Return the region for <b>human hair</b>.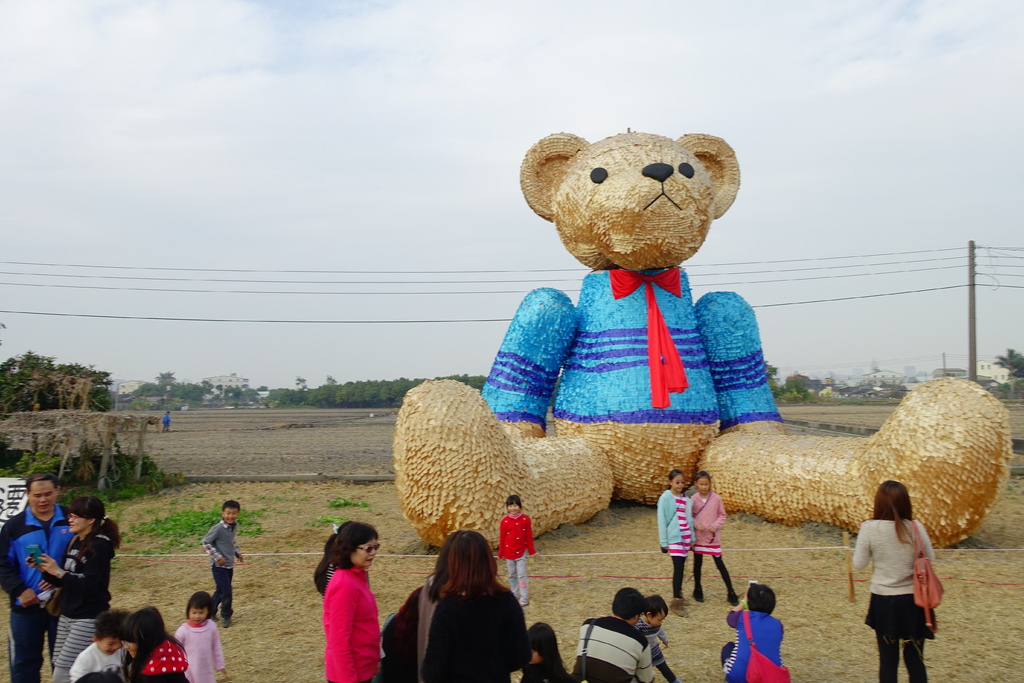
76, 667, 123, 682.
